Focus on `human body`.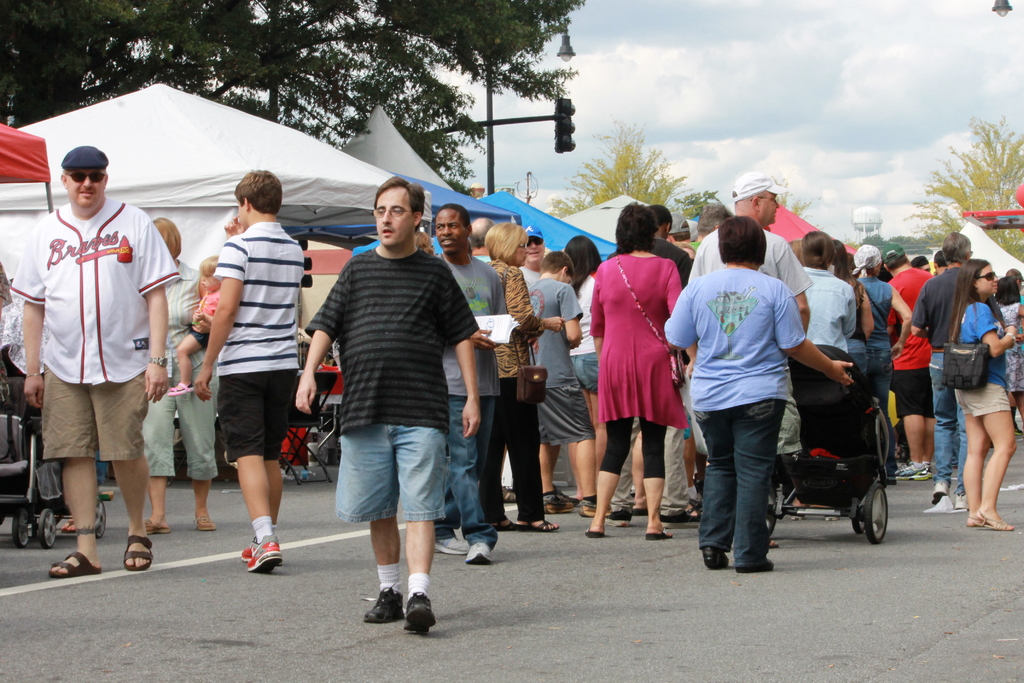
Focused at 2, 139, 183, 584.
